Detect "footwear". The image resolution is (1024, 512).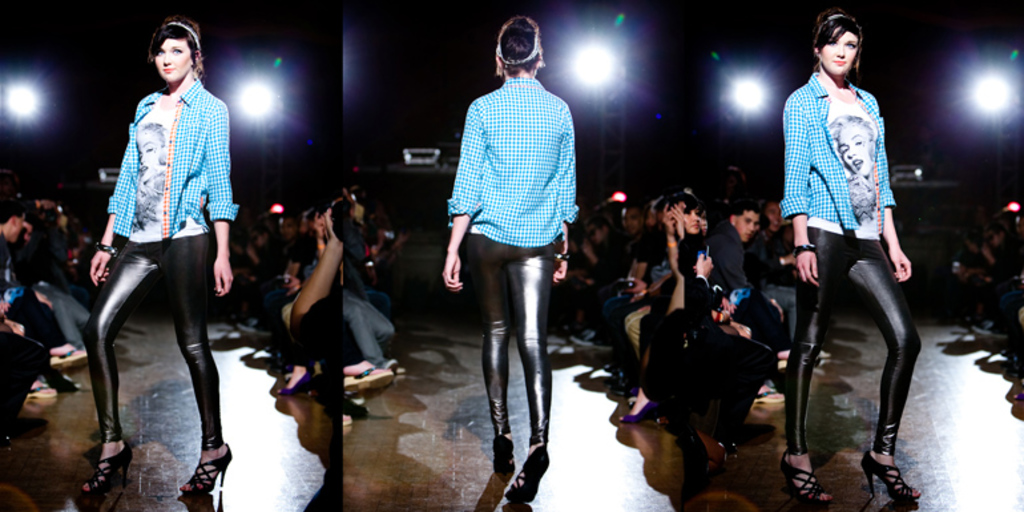
[left=749, top=382, right=787, bottom=410].
